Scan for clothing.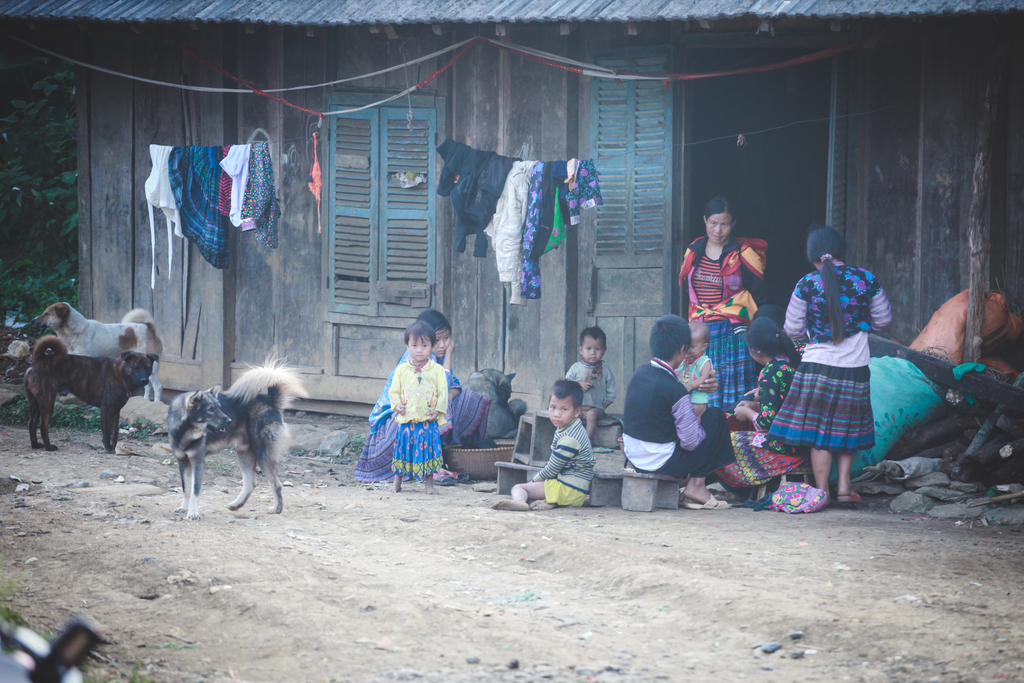
Scan result: select_region(566, 369, 620, 413).
